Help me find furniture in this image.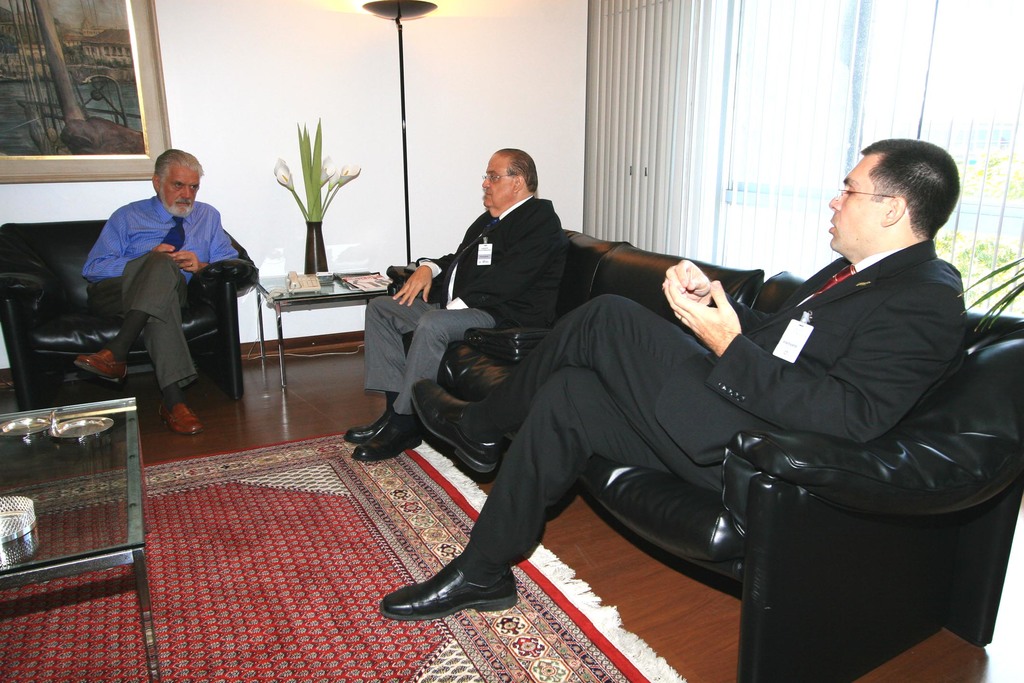
Found it: 256/270/390/390.
